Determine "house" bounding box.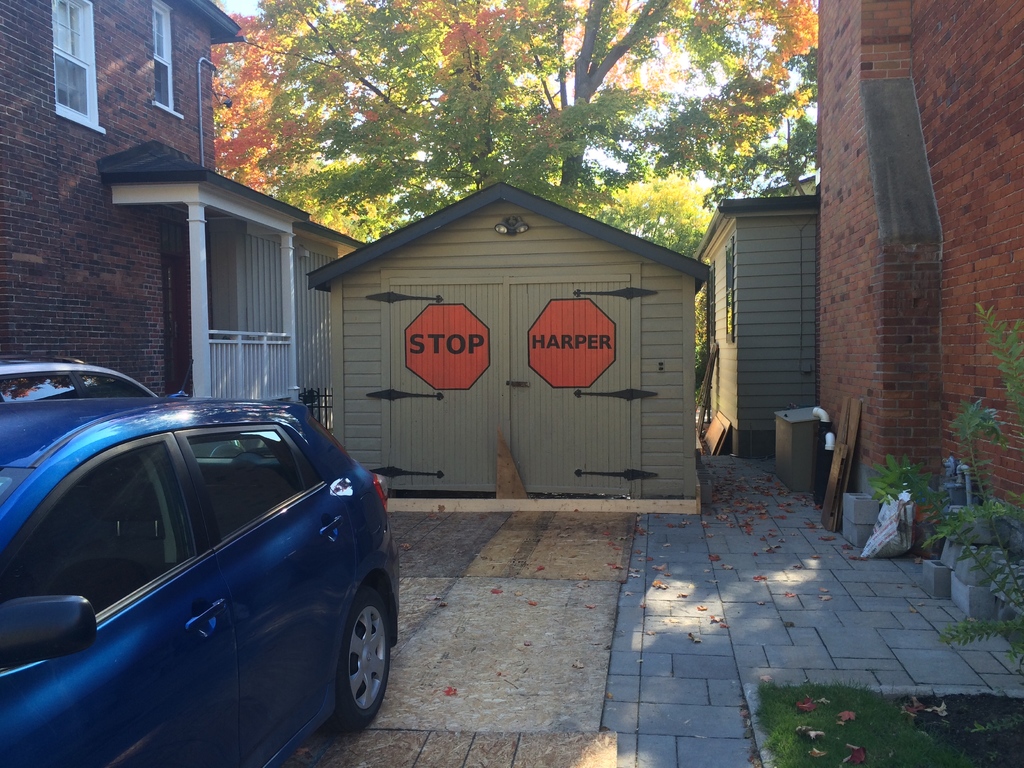
Determined: pyautogui.locateOnScreen(807, 0, 1023, 554).
